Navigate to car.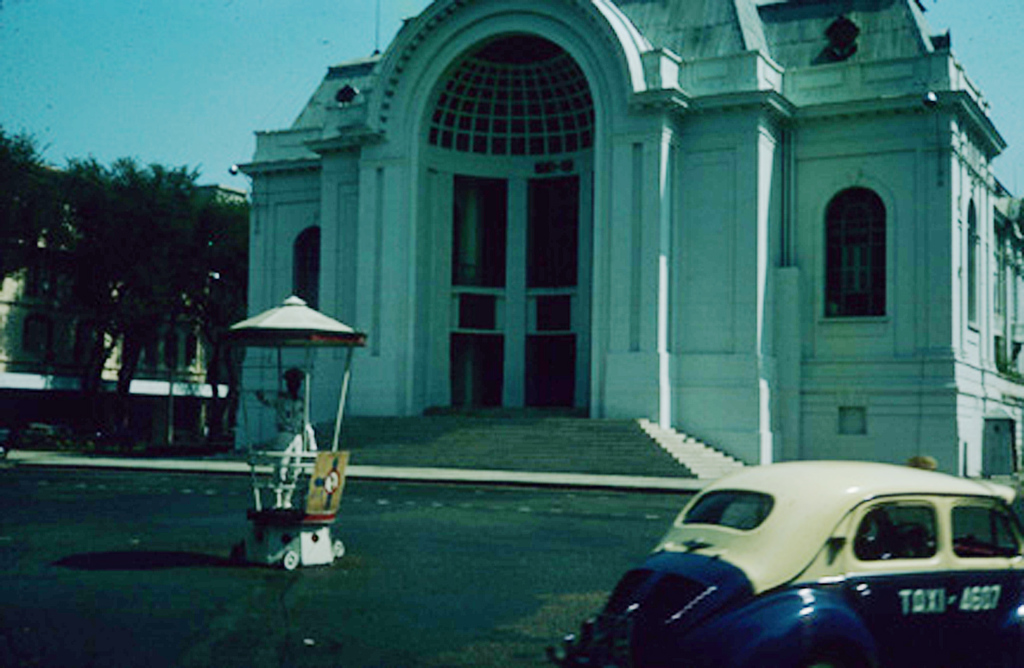
Navigation target: bbox=[23, 422, 65, 450].
